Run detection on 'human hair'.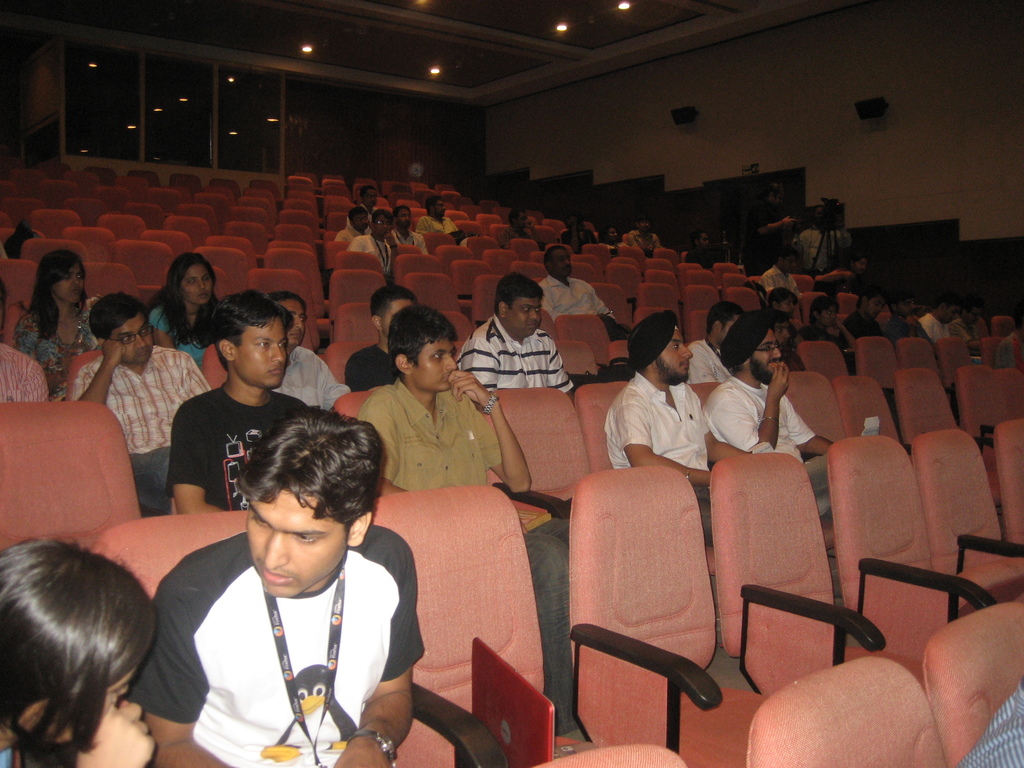
Result: (369,209,392,228).
